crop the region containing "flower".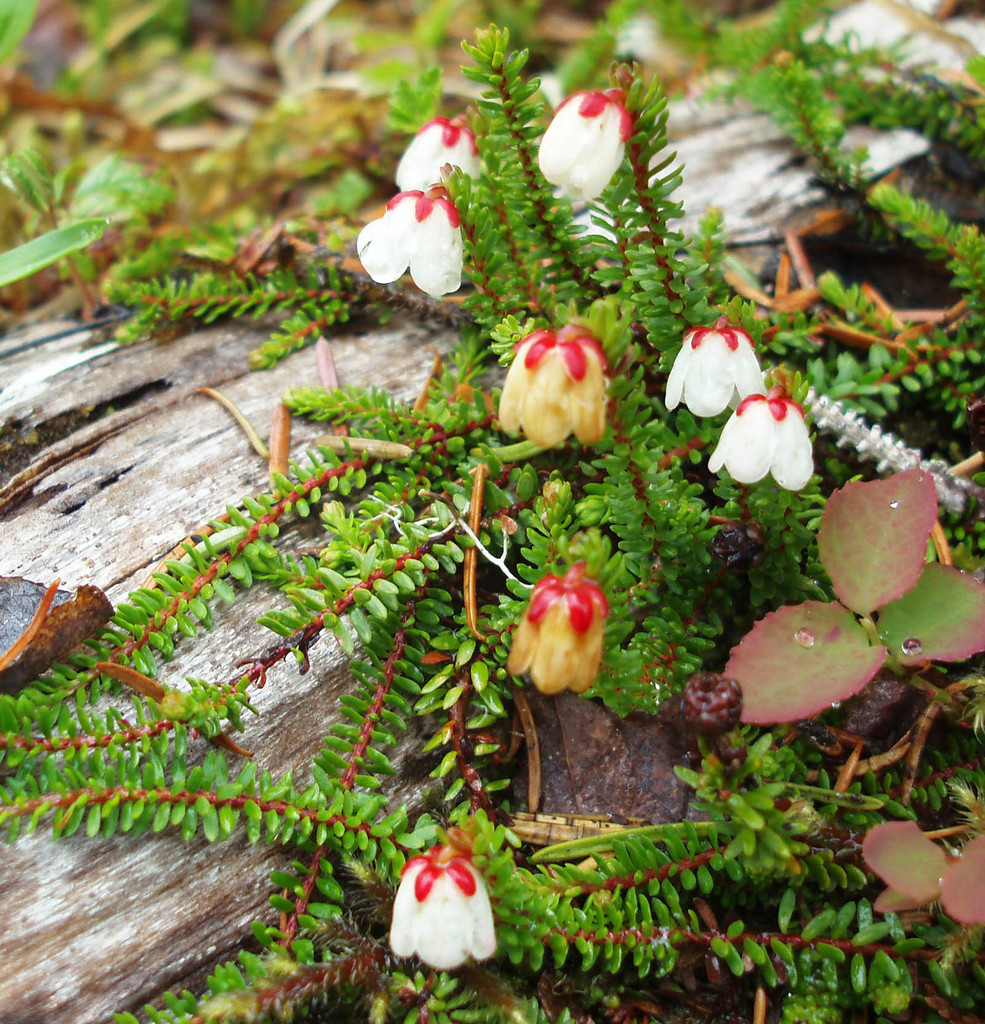
Crop region: {"x1": 652, "y1": 316, "x2": 757, "y2": 413}.
